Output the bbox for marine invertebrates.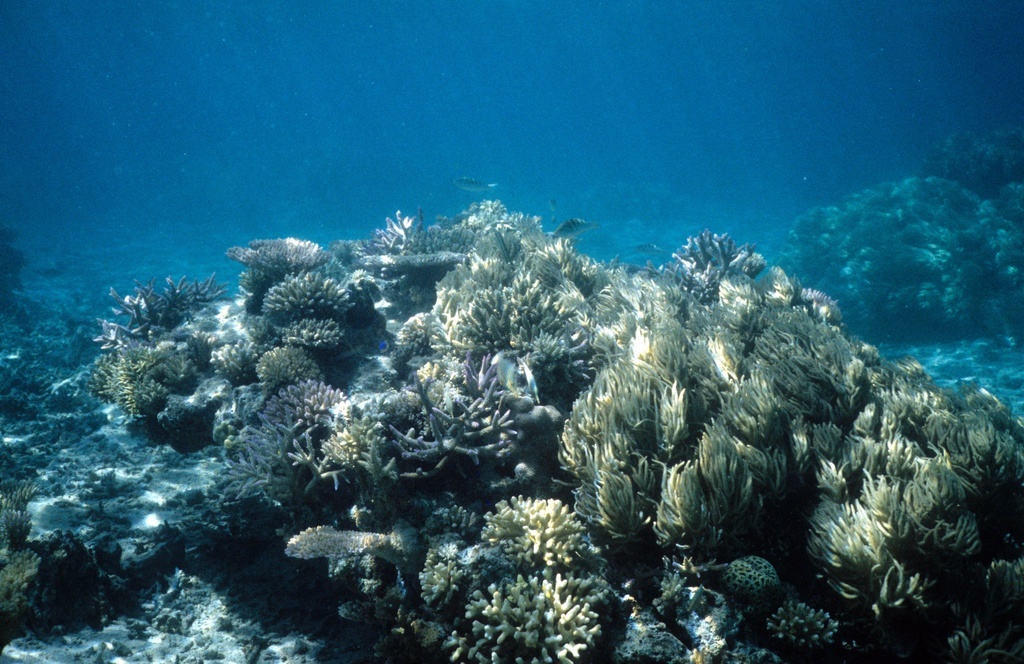
444, 571, 609, 663.
